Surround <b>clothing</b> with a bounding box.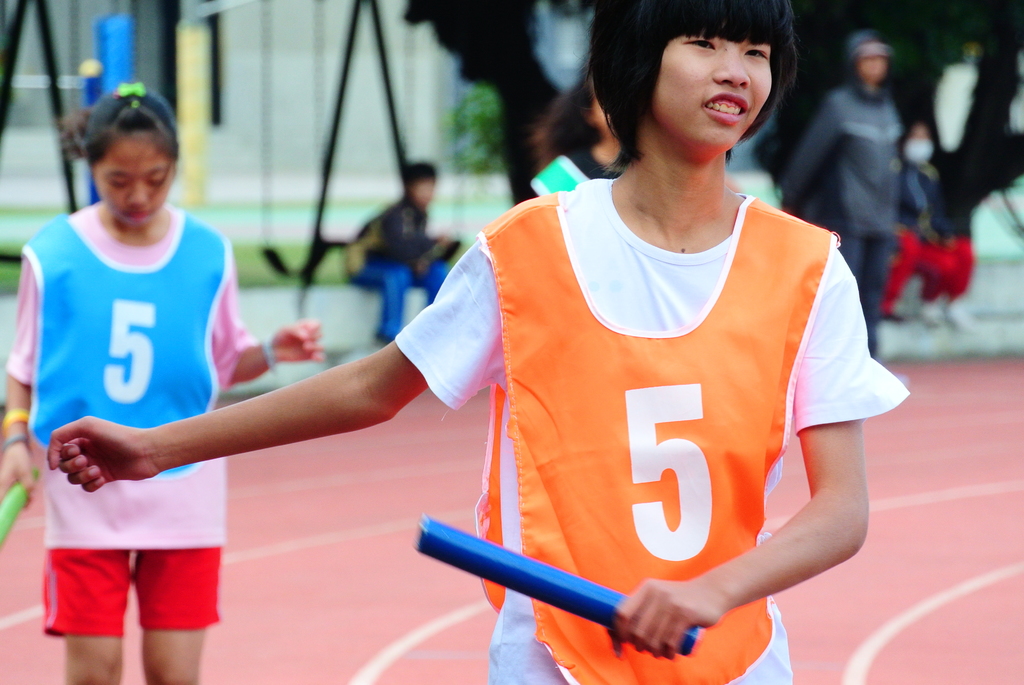
box=[430, 184, 851, 662].
